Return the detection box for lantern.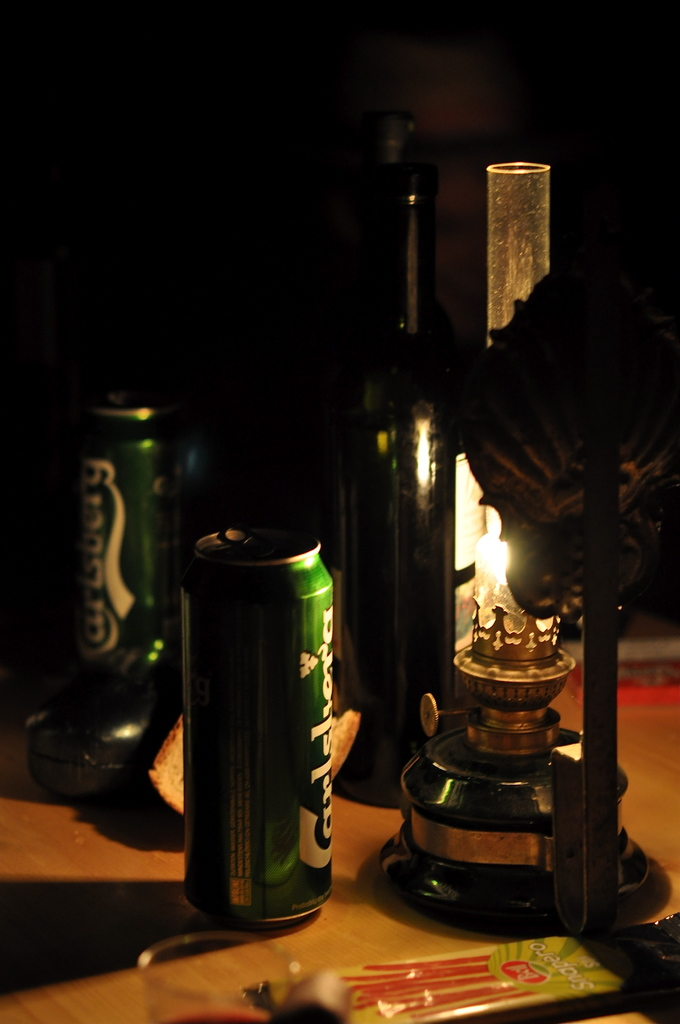
x1=381 y1=154 x2=651 y2=932.
